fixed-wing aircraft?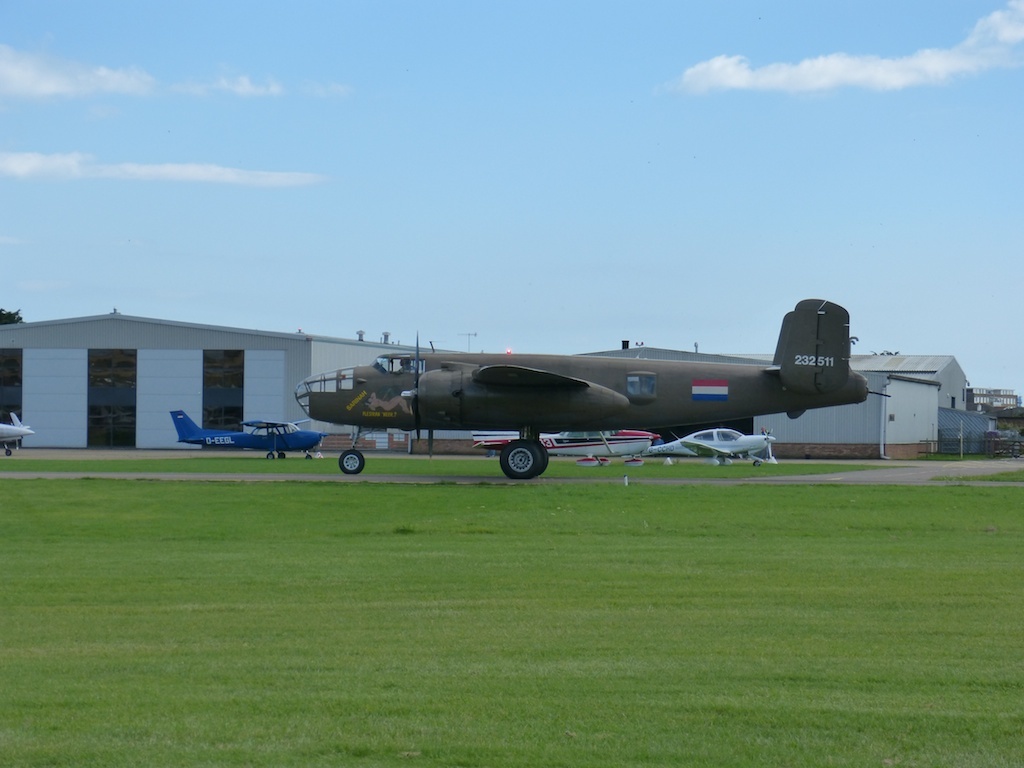
crop(470, 428, 660, 465)
